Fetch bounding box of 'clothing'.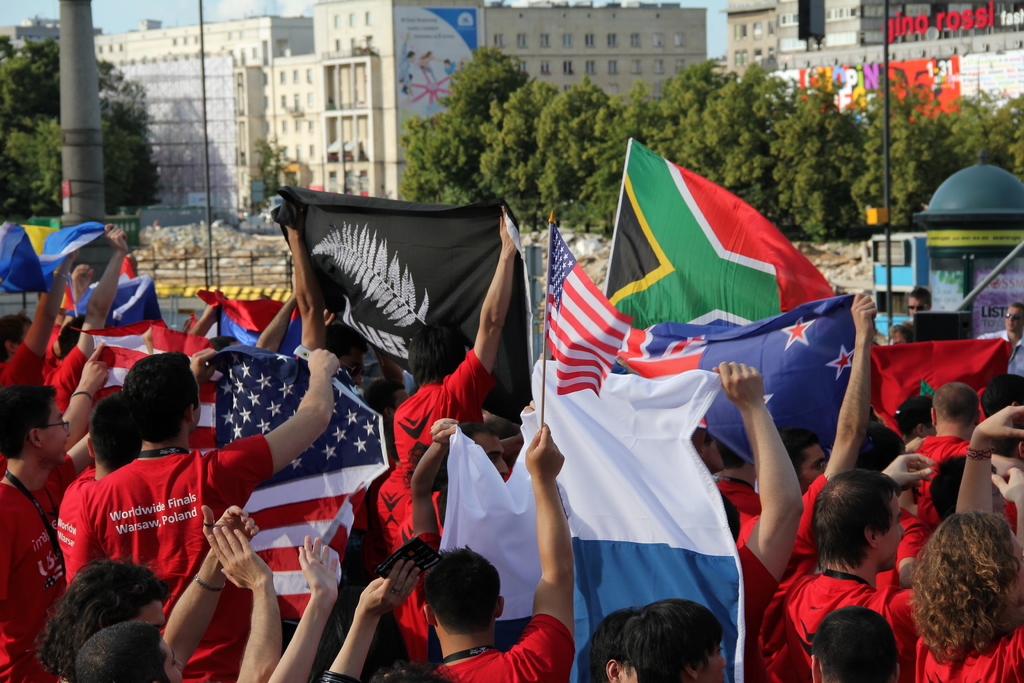
Bbox: x1=908 y1=627 x2=1023 y2=682.
